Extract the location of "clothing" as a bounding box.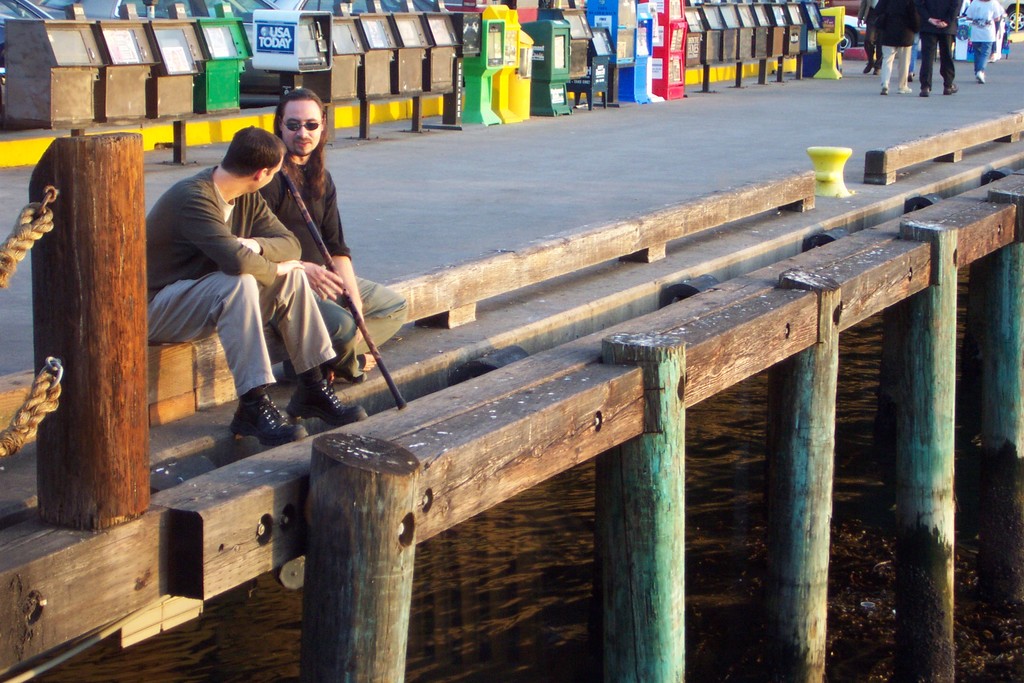
BBox(260, 164, 415, 384).
